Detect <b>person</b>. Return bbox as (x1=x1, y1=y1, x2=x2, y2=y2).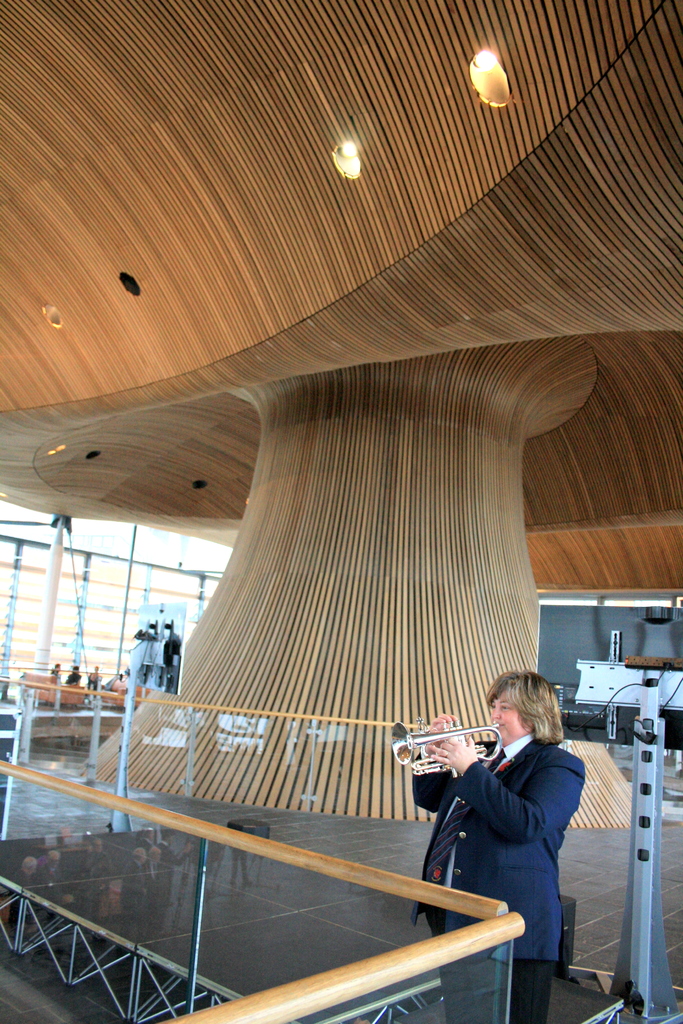
(x1=59, y1=659, x2=81, y2=690).
